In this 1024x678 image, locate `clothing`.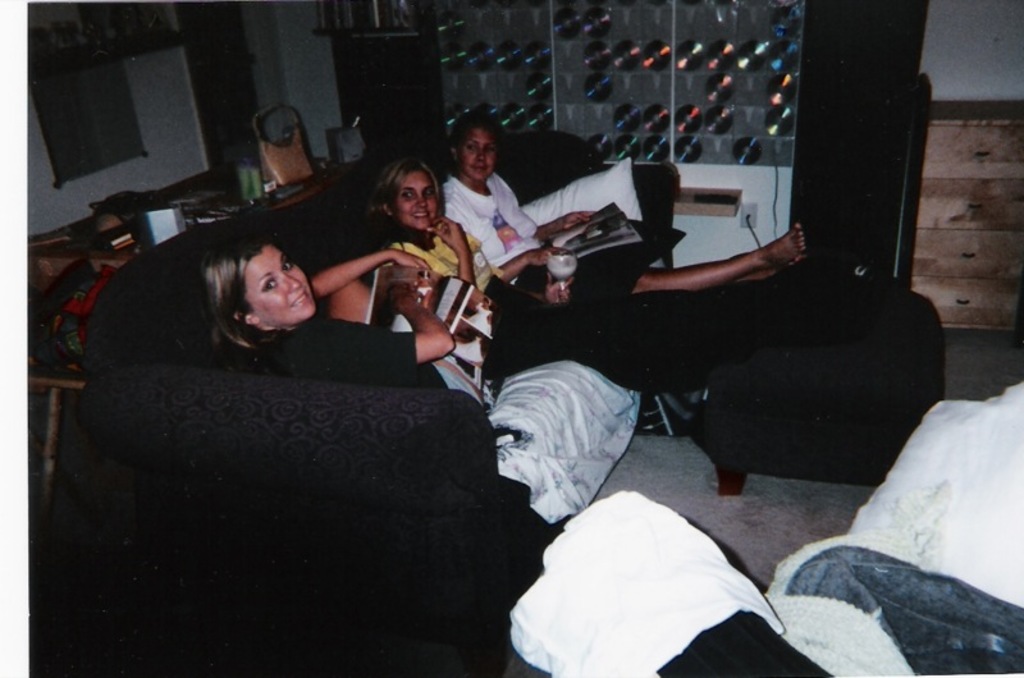
Bounding box: bbox=(229, 265, 502, 462).
